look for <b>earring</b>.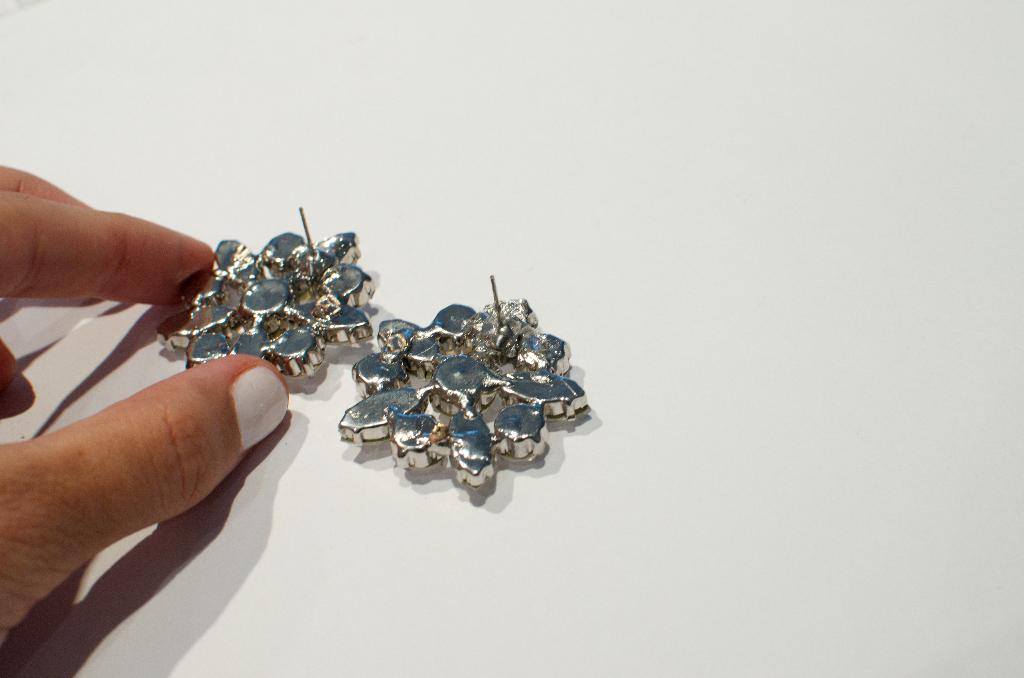
Found: 337,272,594,491.
